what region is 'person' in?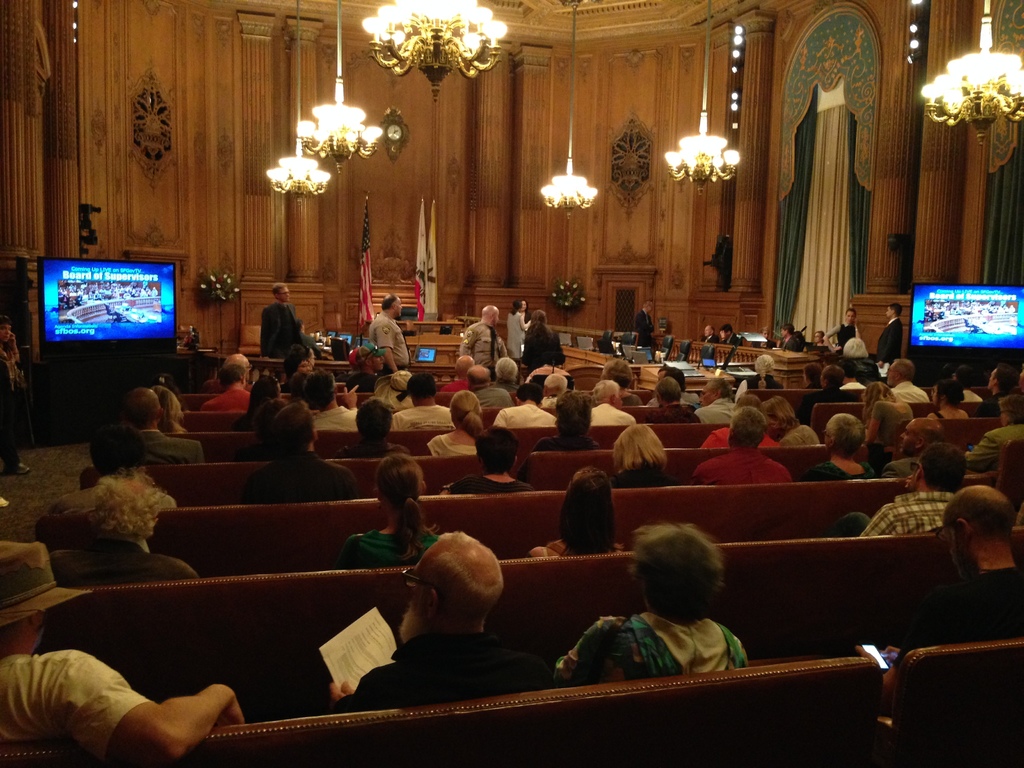
select_region(776, 324, 804, 349).
